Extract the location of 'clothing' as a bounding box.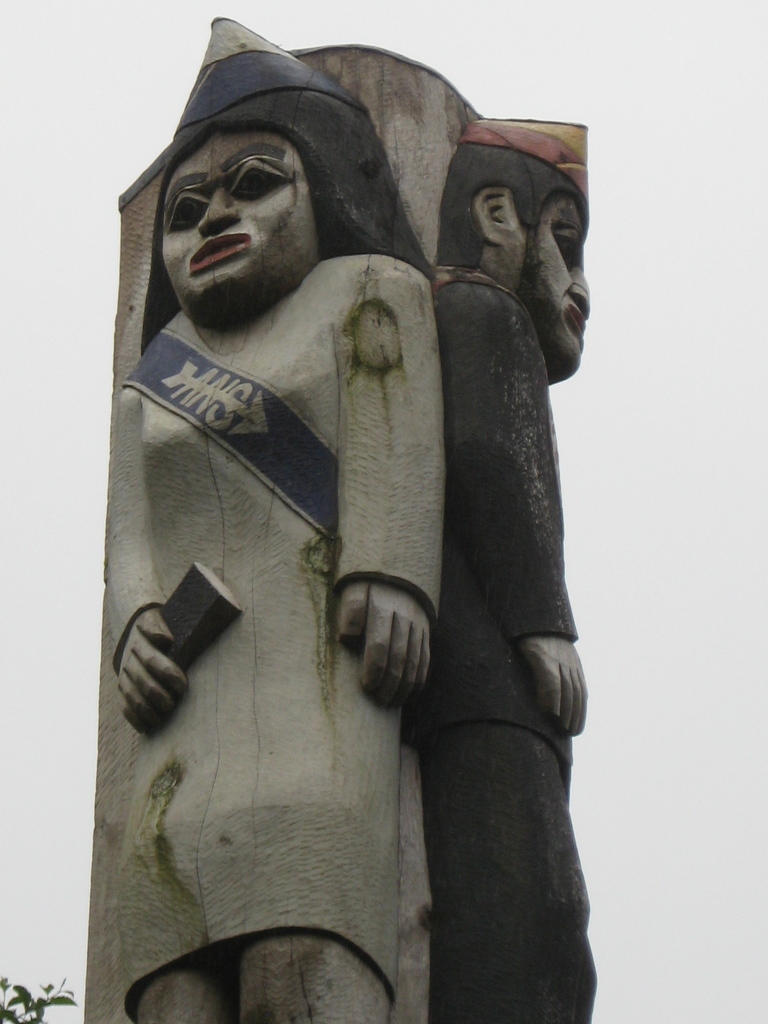
BBox(436, 266, 598, 1022).
